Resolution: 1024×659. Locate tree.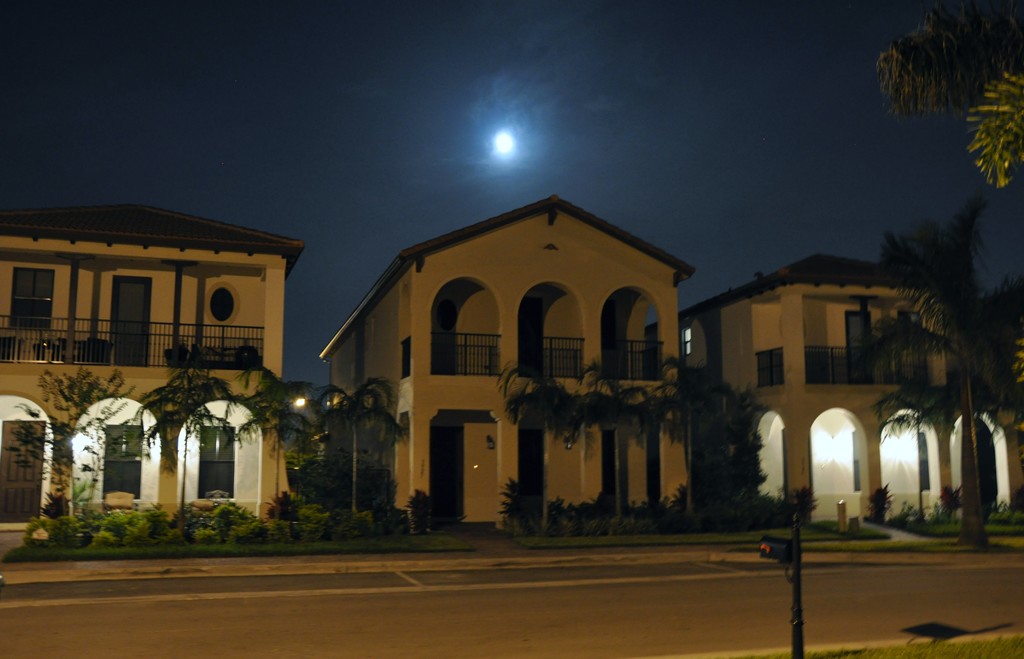
rect(870, 191, 1015, 538).
